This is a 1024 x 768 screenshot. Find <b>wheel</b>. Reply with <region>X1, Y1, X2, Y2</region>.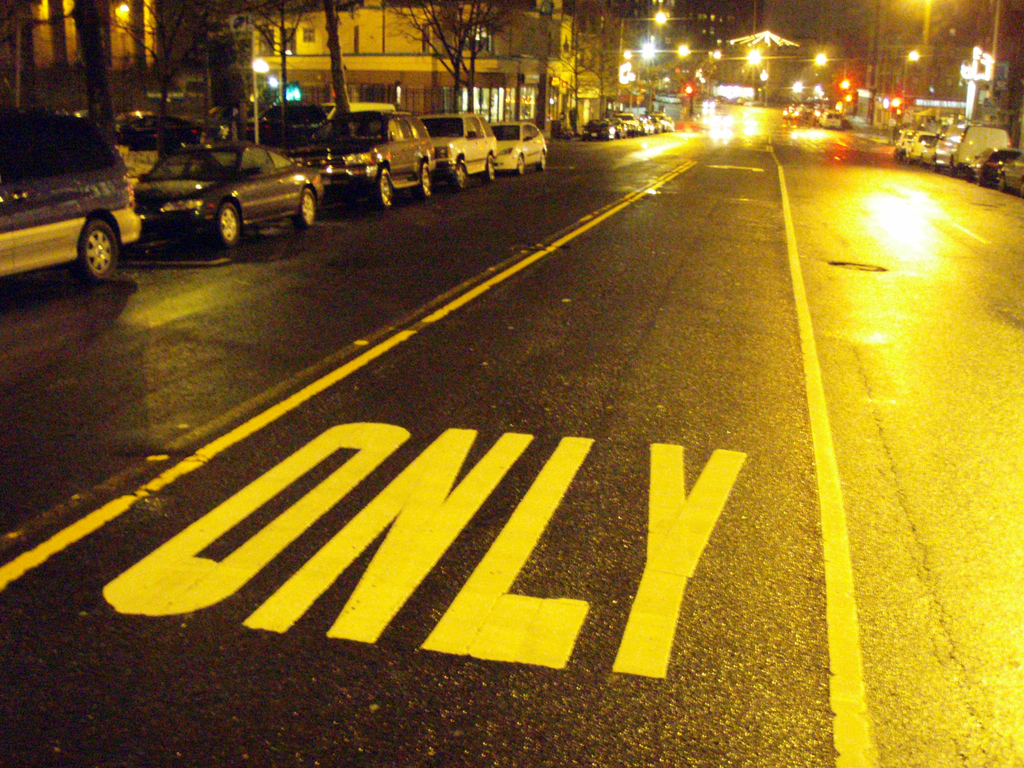
<region>79, 213, 116, 284</region>.
